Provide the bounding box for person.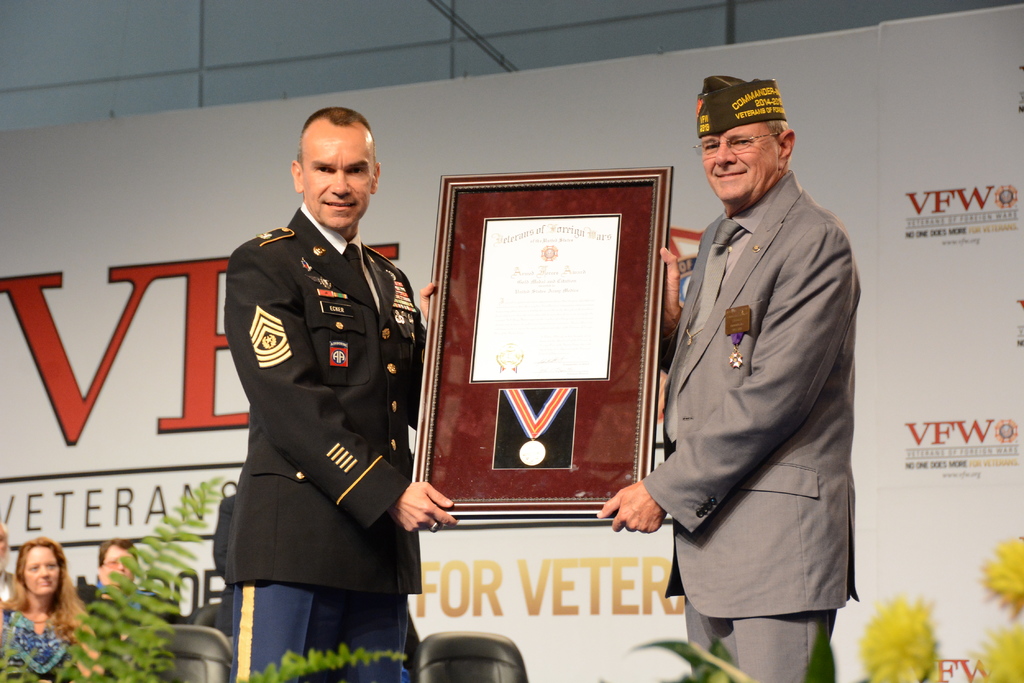
0/537/107/682.
